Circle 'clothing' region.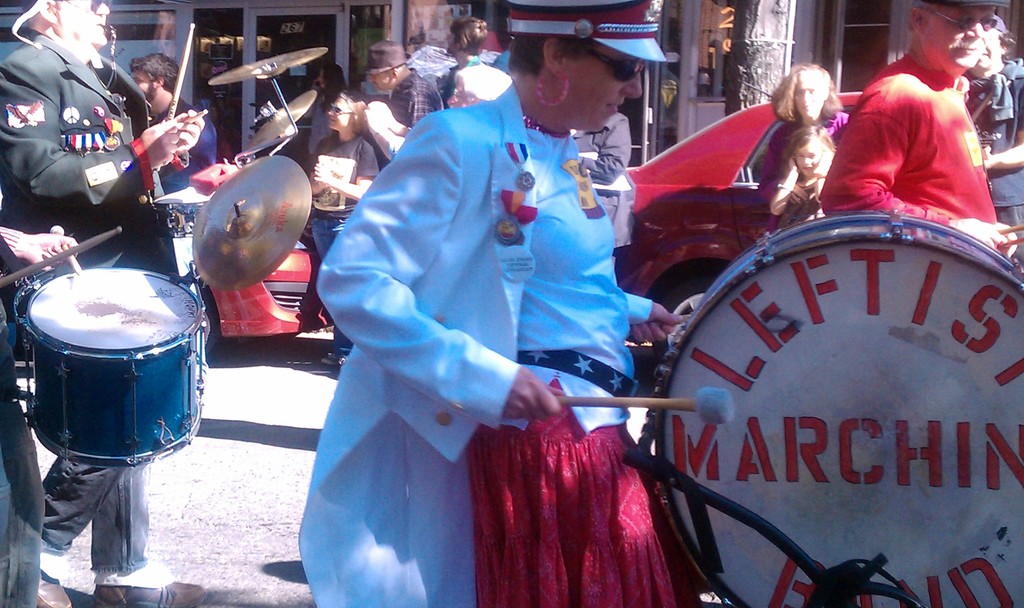
Region: rect(768, 106, 861, 177).
